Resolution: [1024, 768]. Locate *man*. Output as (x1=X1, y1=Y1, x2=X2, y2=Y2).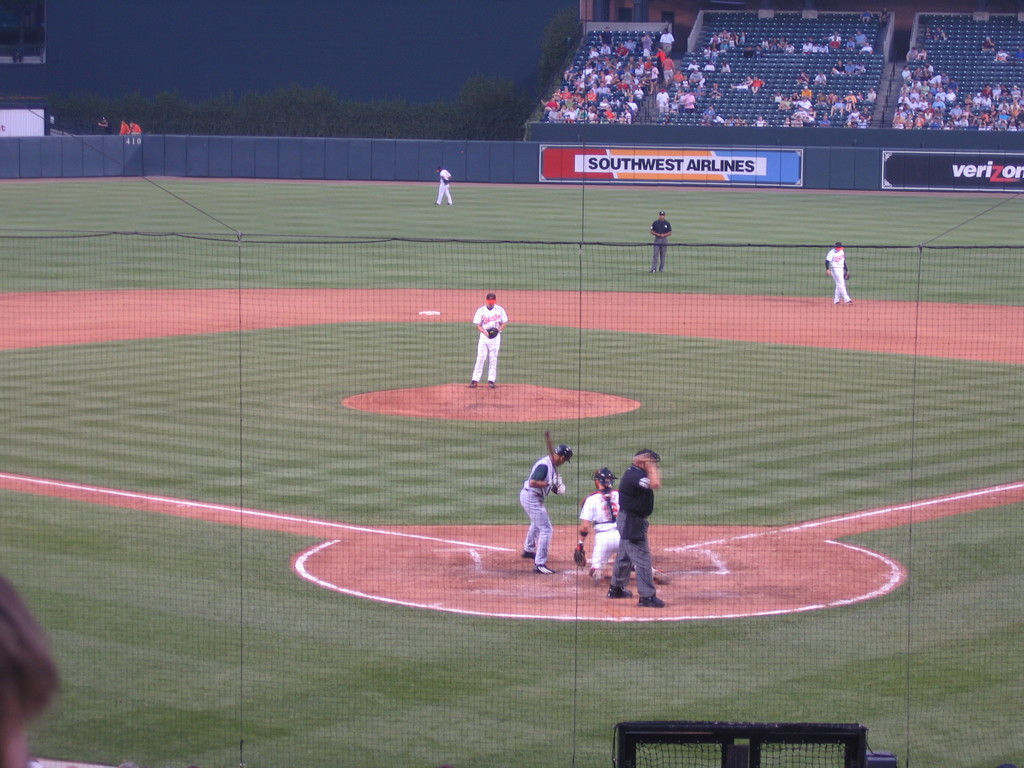
(x1=467, y1=290, x2=508, y2=389).
